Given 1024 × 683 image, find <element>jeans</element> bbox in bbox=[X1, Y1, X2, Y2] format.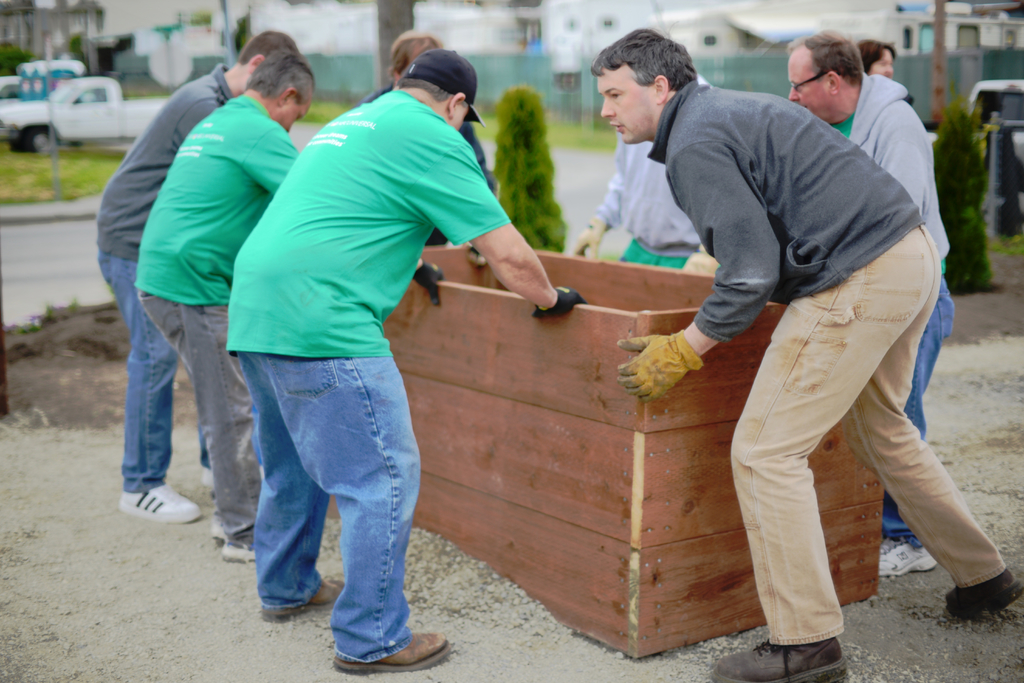
bbox=[901, 280, 956, 432].
